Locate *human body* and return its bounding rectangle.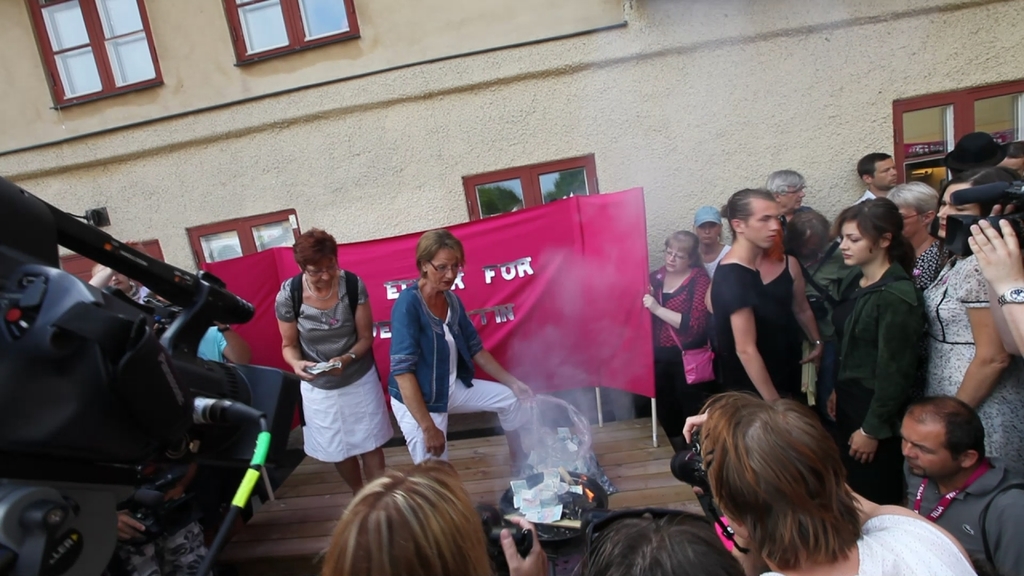
x1=379 y1=268 x2=533 y2=498.
